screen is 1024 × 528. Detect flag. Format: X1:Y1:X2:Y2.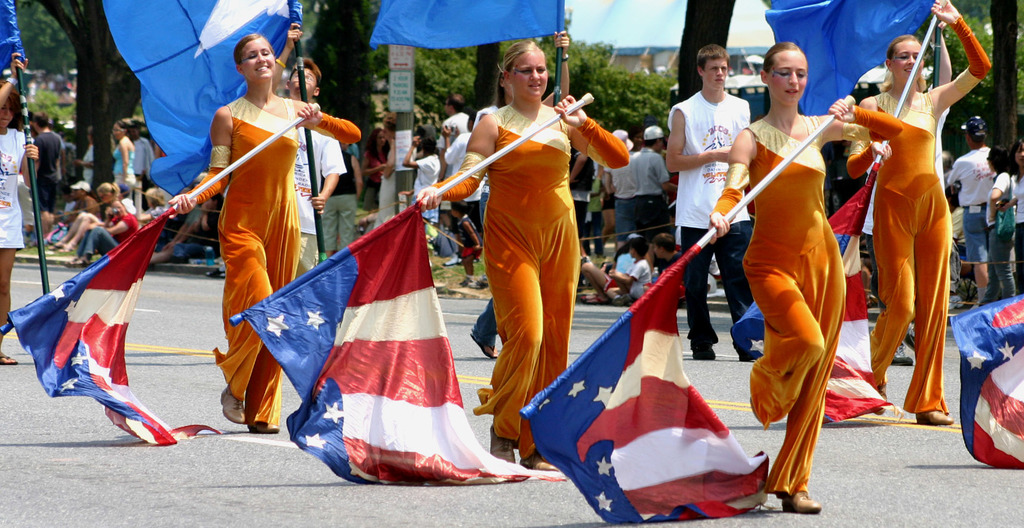
541:198:744:516.
